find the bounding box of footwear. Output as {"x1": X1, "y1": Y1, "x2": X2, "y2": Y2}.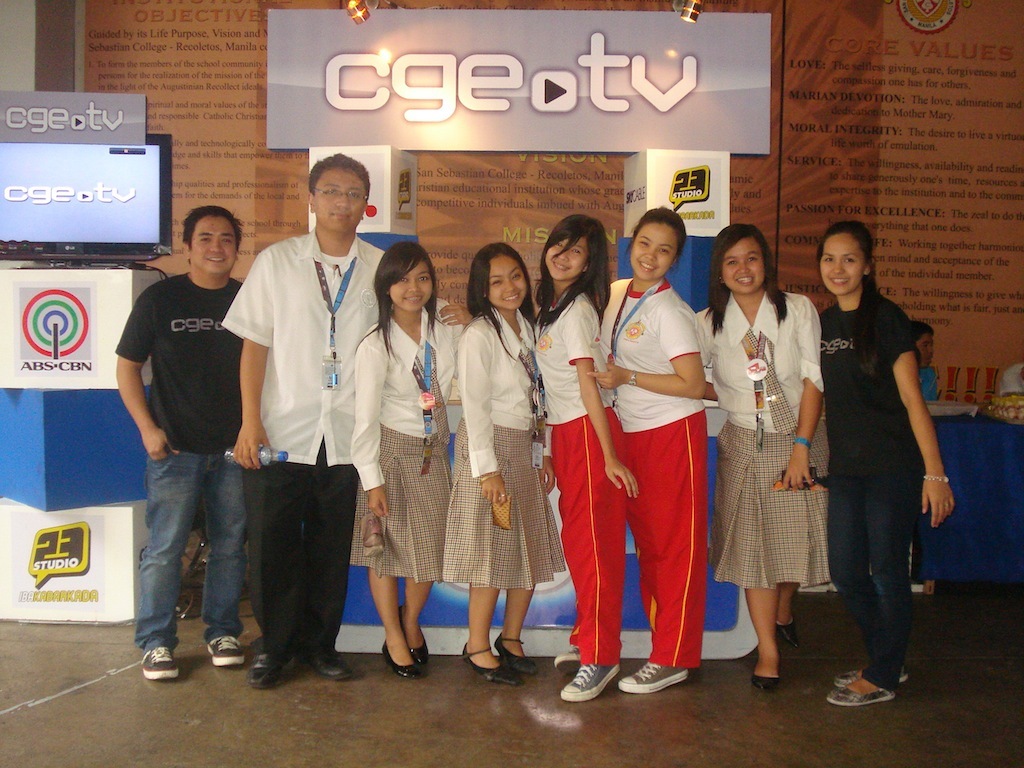
{"x1": 750, "y1": 660, "x2": 788, "y2": 691}.
